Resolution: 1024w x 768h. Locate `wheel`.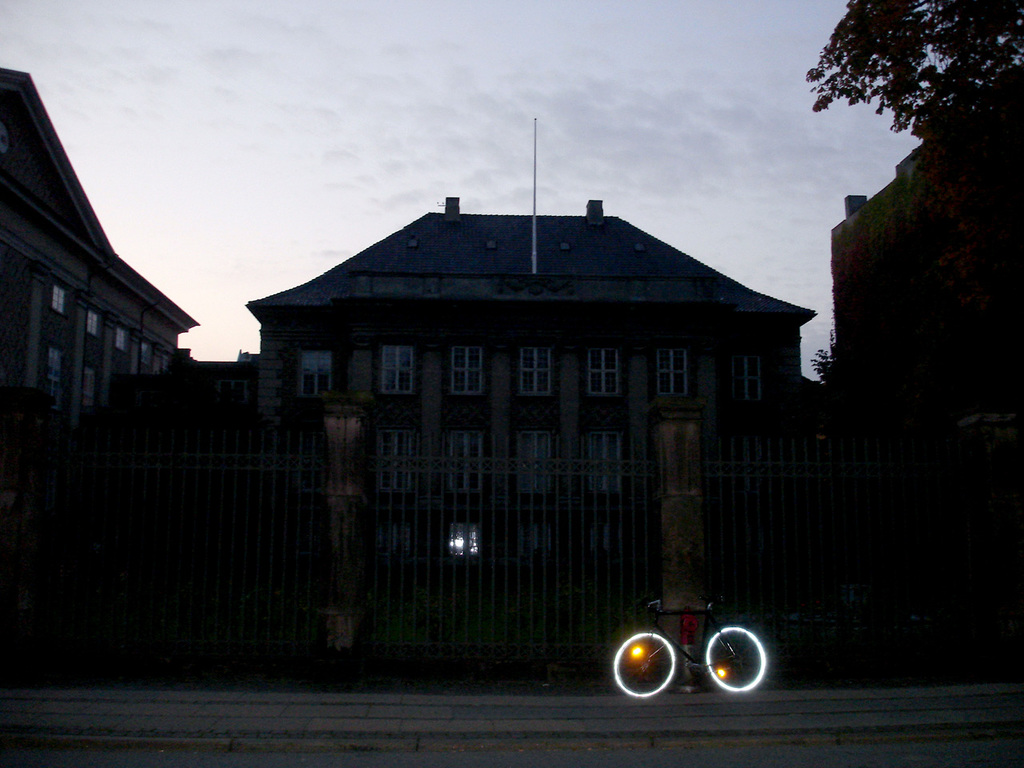
bbox=[607, 632, 680, 698].
